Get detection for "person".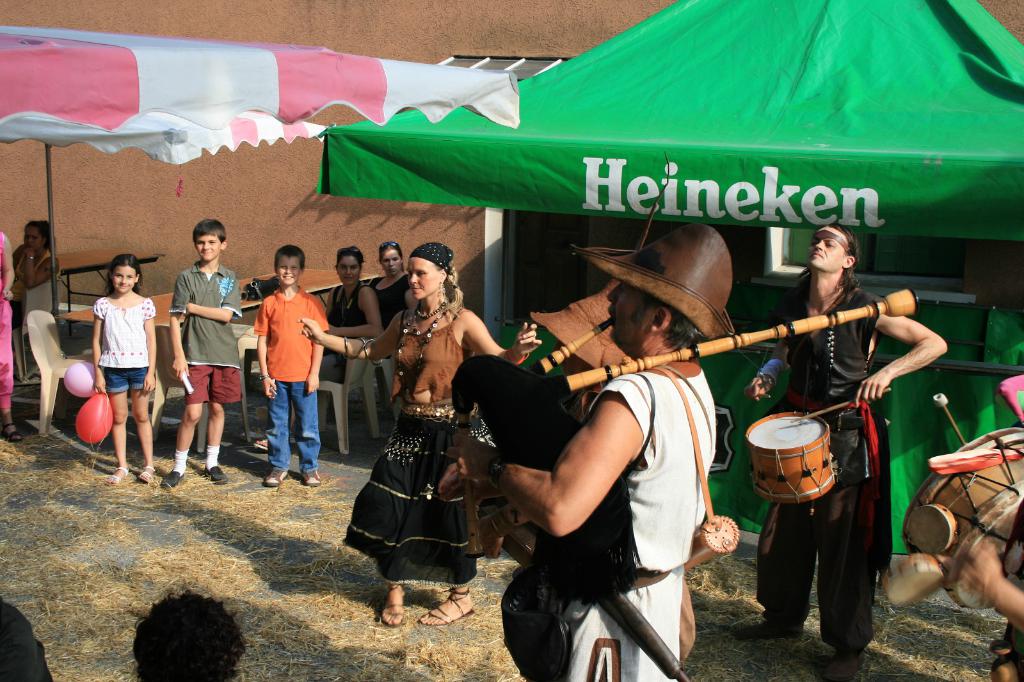
Detection: (x1=725, y1=214, x2=945, y2=681).
